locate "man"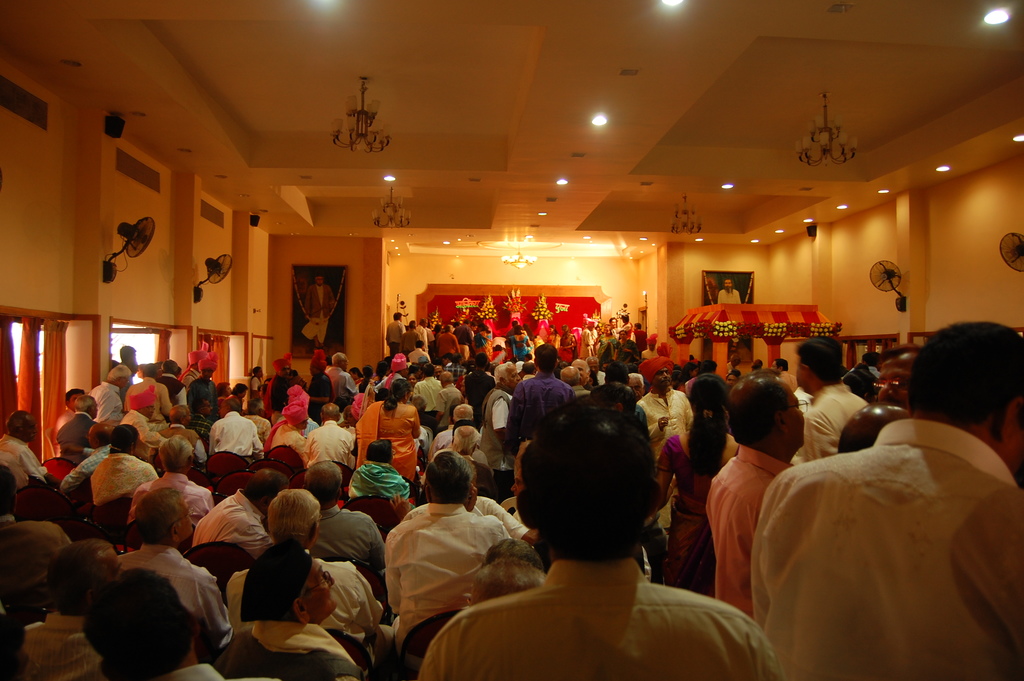
{"left": 610, "top": 363, "right": 627, "bottom": 380}
